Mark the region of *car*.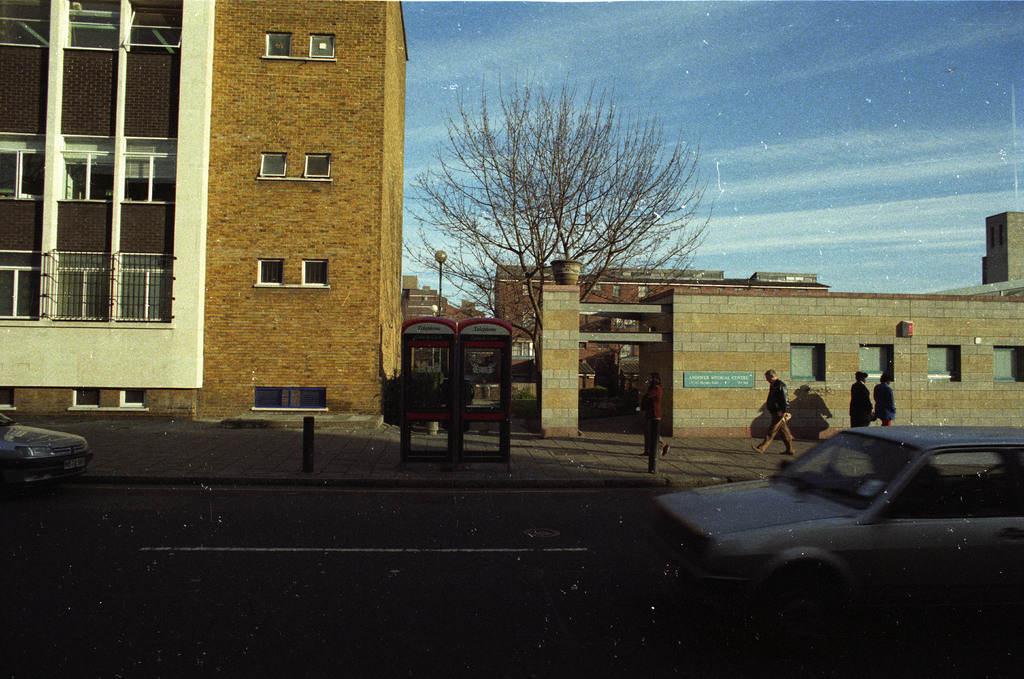
Region: x1=640 y1=426 x2=1023 y2=651.
